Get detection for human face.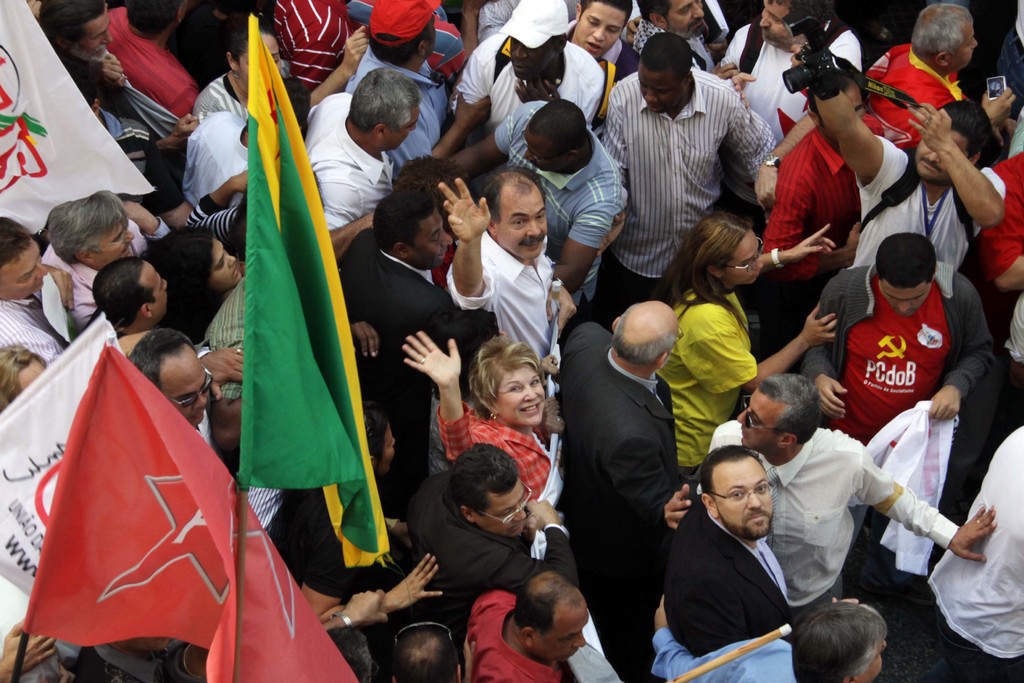
Detection: 913/121/969/184.
